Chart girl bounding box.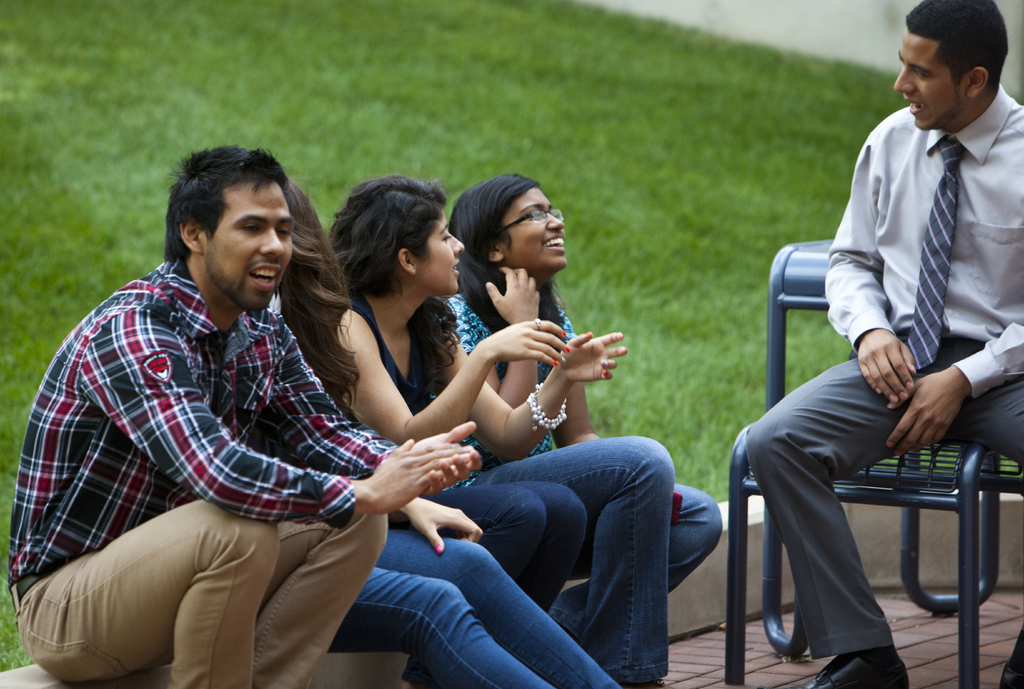
Charted: [left=451, top=179, right=724, bottom=688].
